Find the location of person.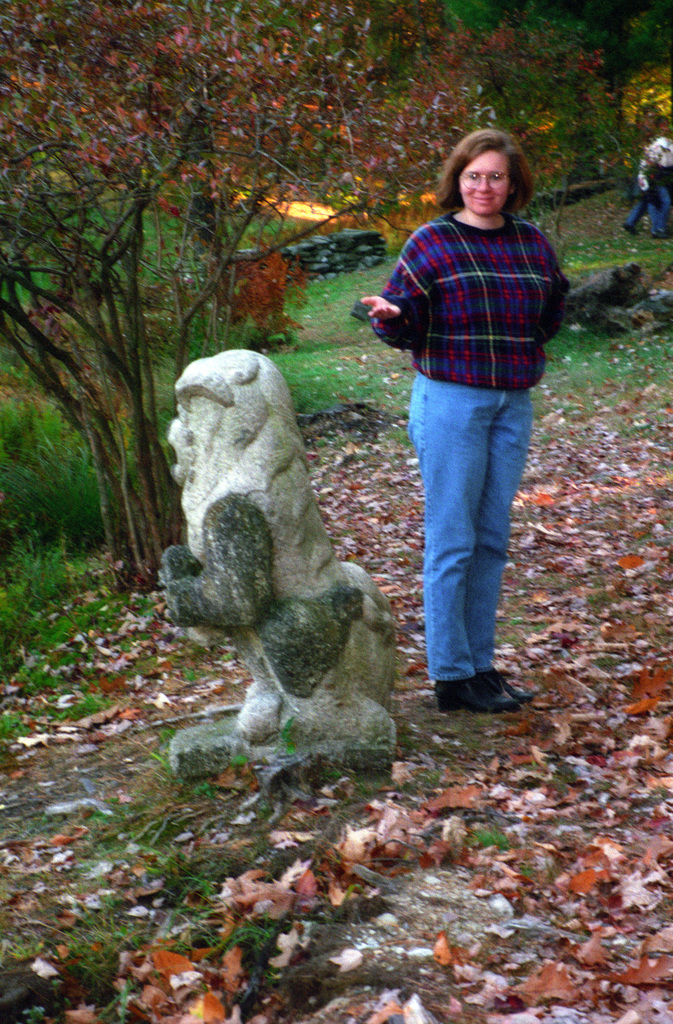
Location: x1=651, y1=120, x2=672, y2=241.
